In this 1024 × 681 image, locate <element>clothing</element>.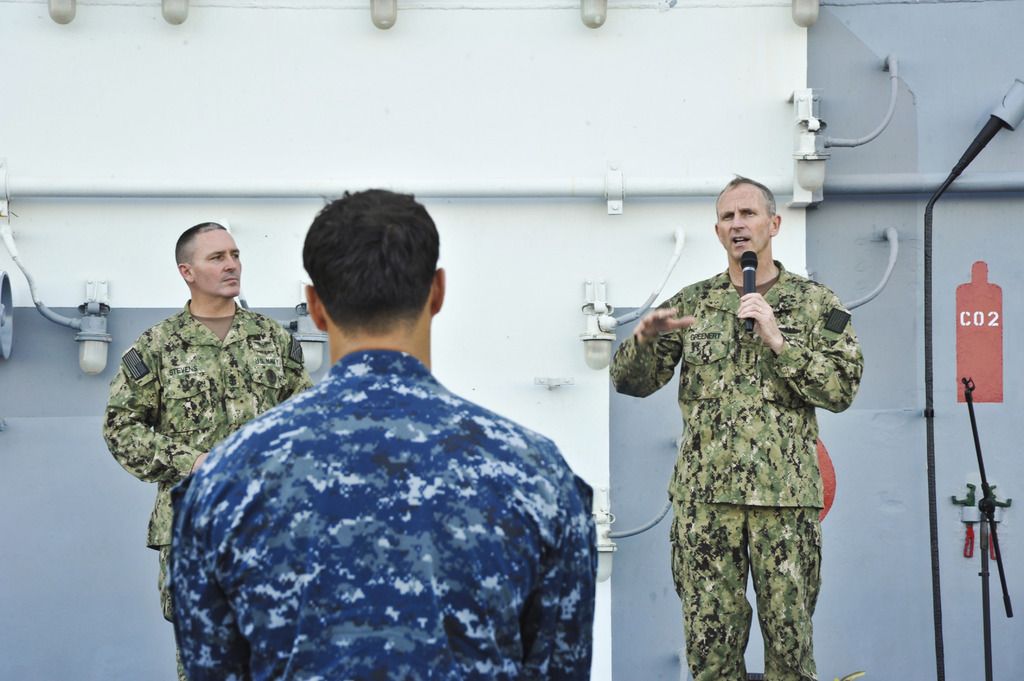
Bounding box: BBox(164, 339, 597, 680).
